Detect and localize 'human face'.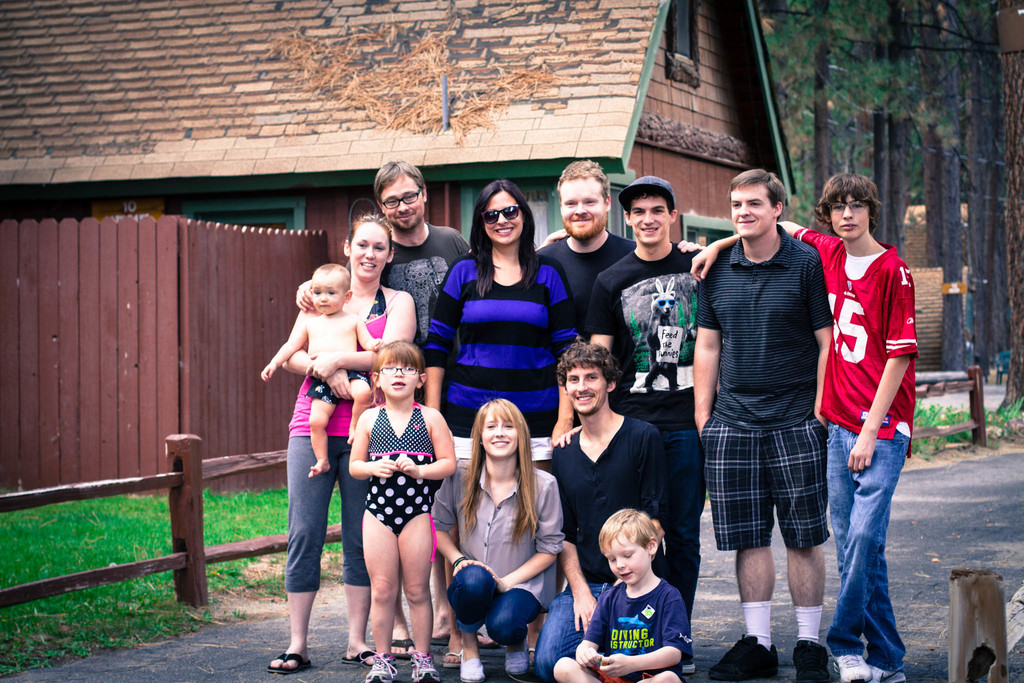
Localized at 561/179/607/238.
